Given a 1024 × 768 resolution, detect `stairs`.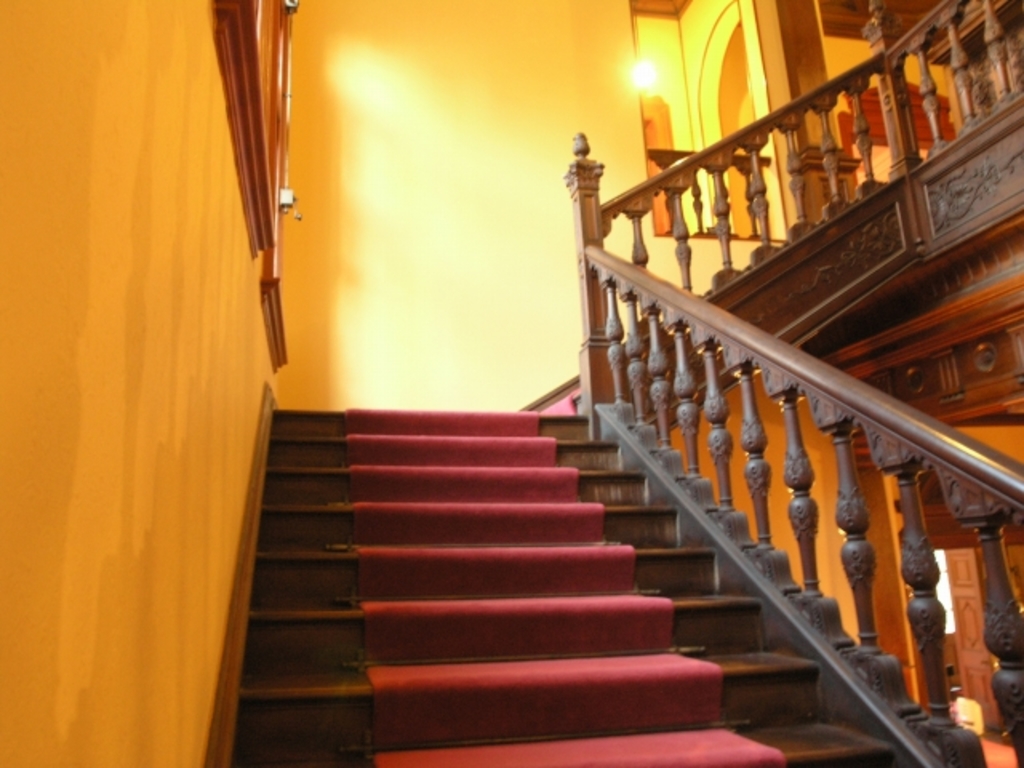
l=210, t=182, r=931, b=766.
